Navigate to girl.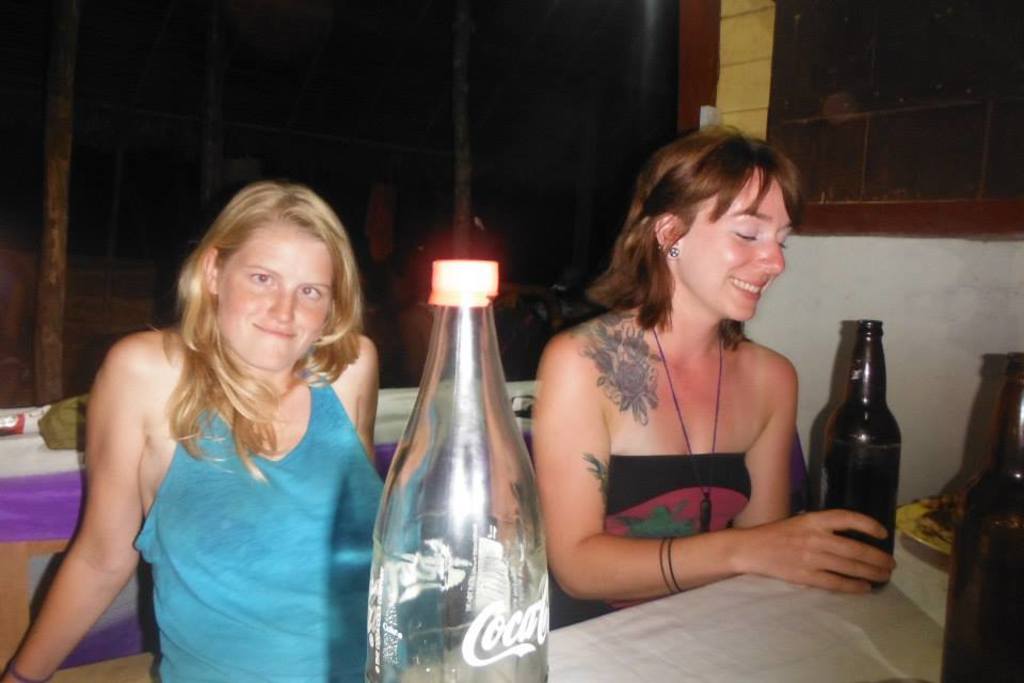
Navigation target: pyautogui.locateOnScreen(530, 137, 894, 620).
